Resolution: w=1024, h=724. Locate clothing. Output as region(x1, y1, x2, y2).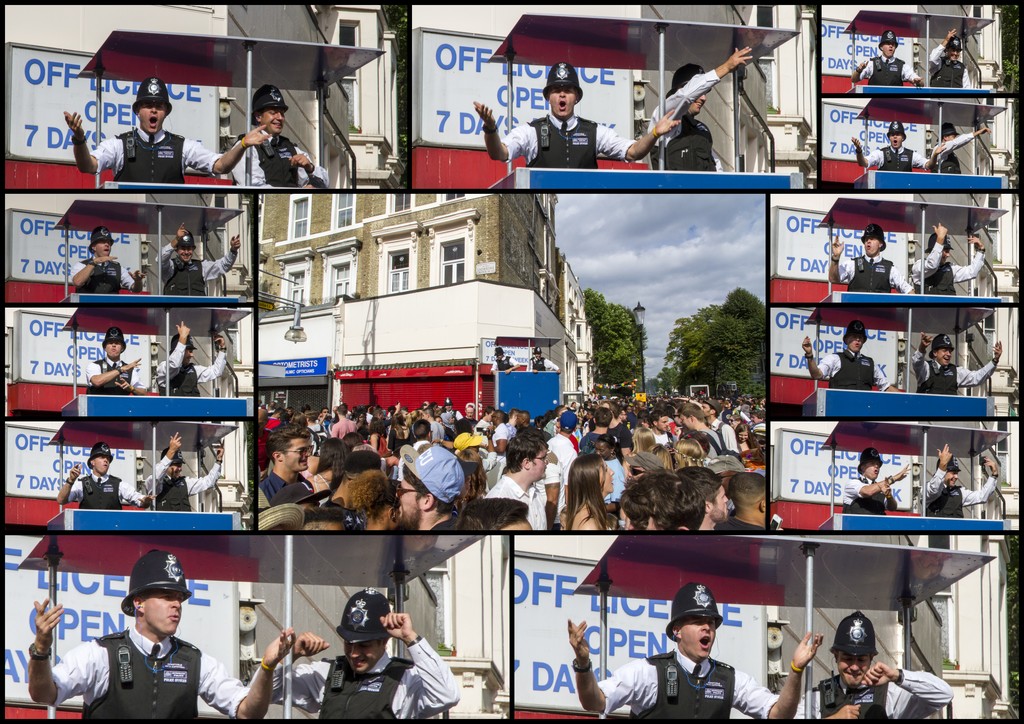
region(805, 667, 952, 723).
